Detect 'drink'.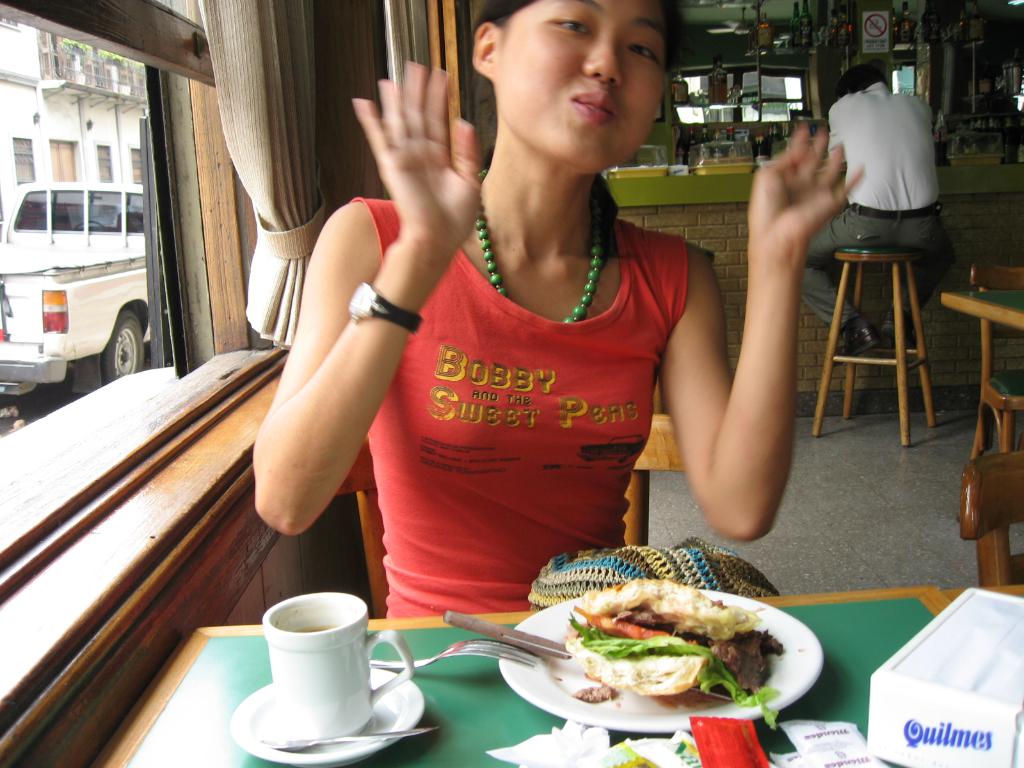
Detected at 296/623/335/634.
